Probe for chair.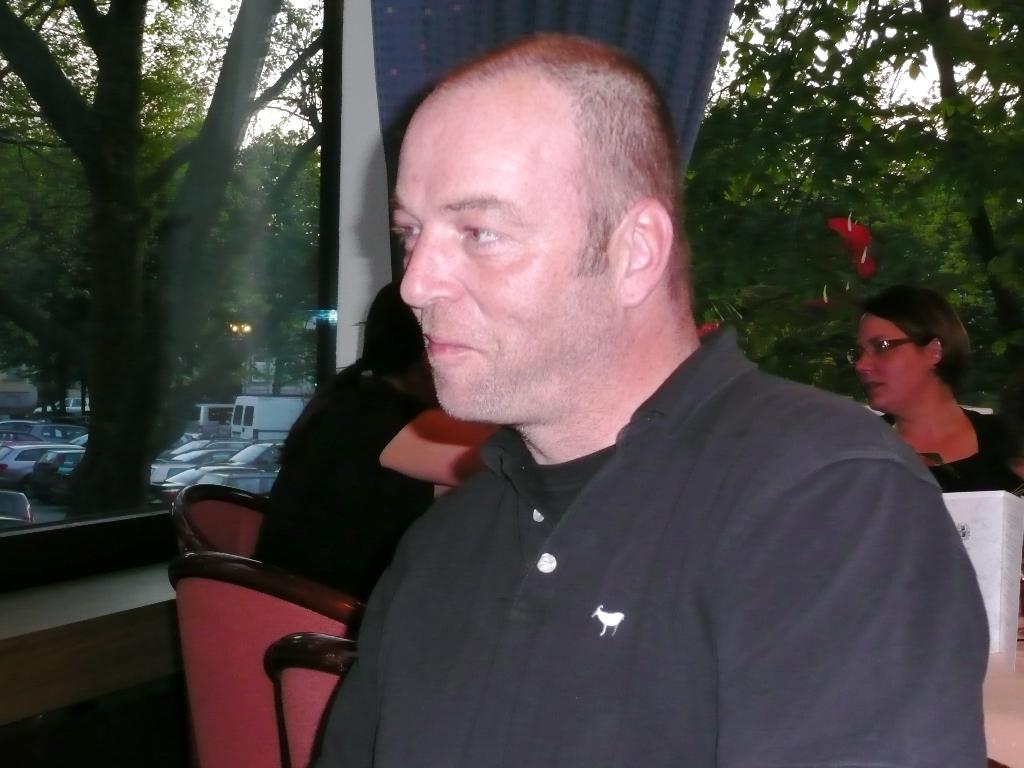
Probe result: bbox(158, 483, 273, 590).
